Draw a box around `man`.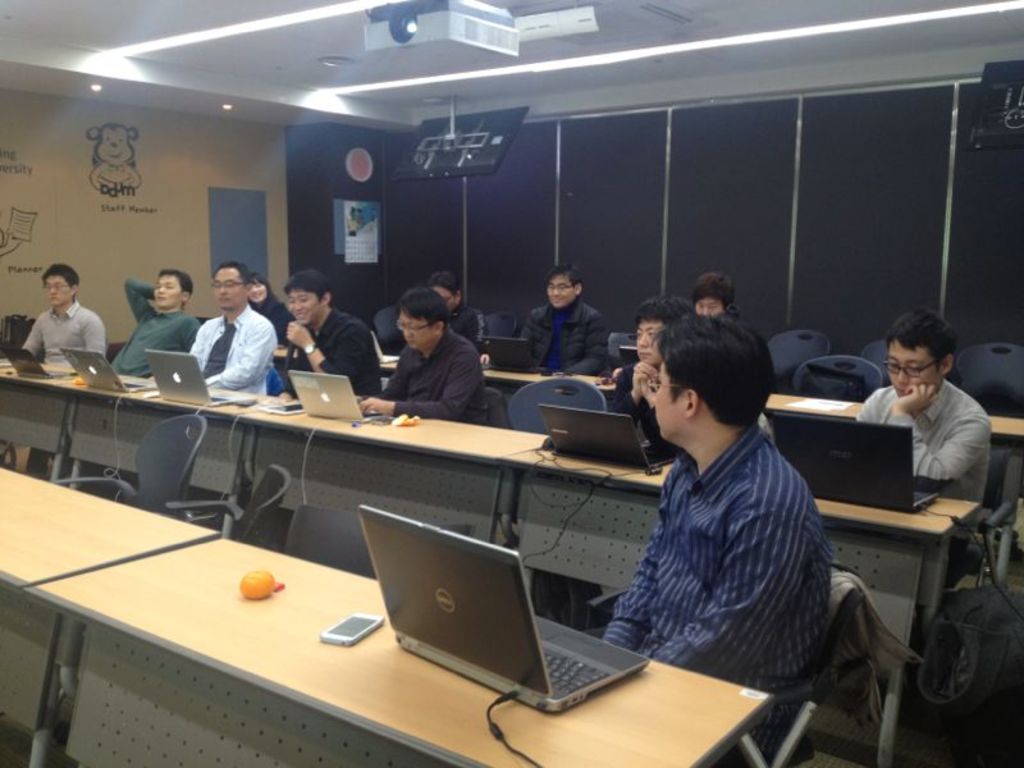
l=852, t=308, r=987, b=503.
